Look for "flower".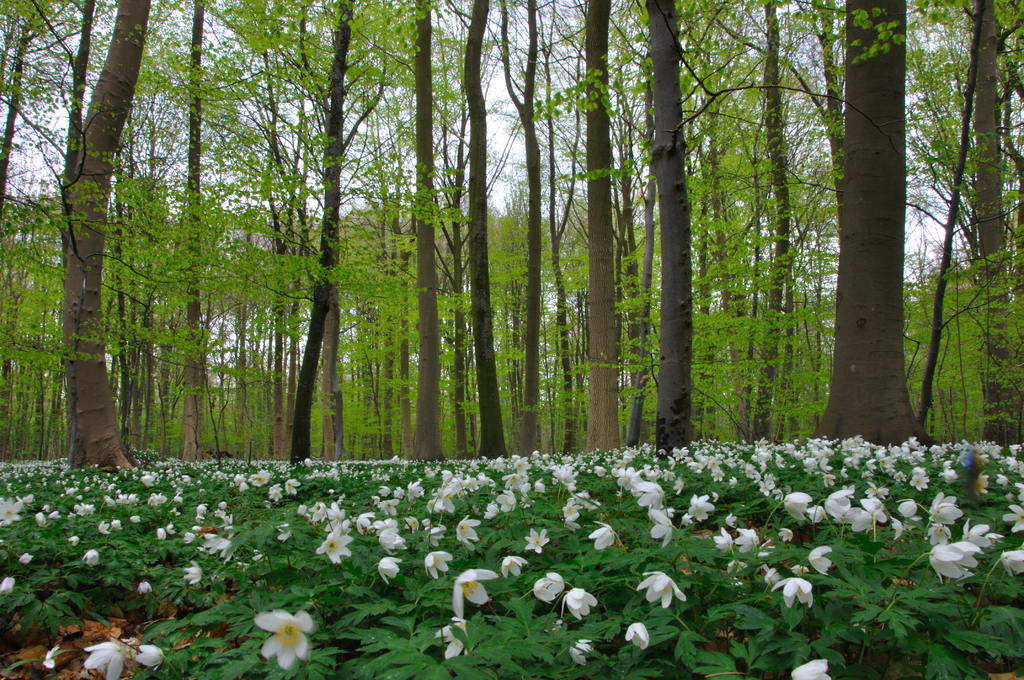
Found: [x1=31, y1=510, x2=47, y2=527].
